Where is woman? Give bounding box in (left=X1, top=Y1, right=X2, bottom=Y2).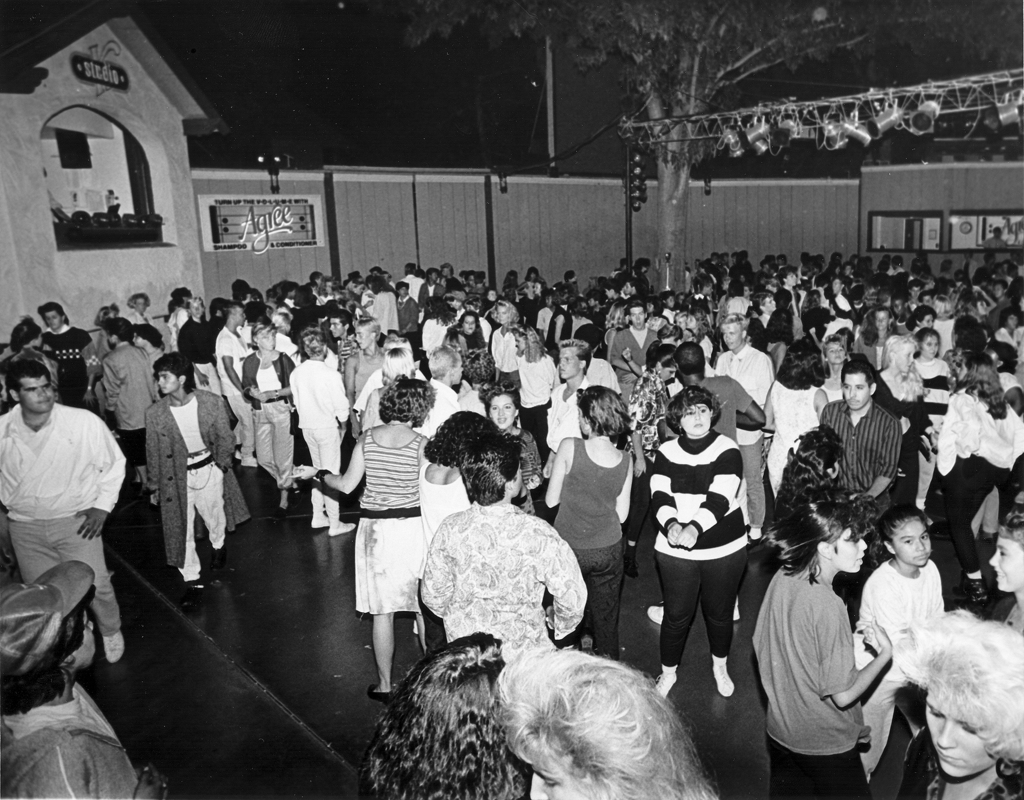
(left=547, top=357, right=648, bottom=656).
